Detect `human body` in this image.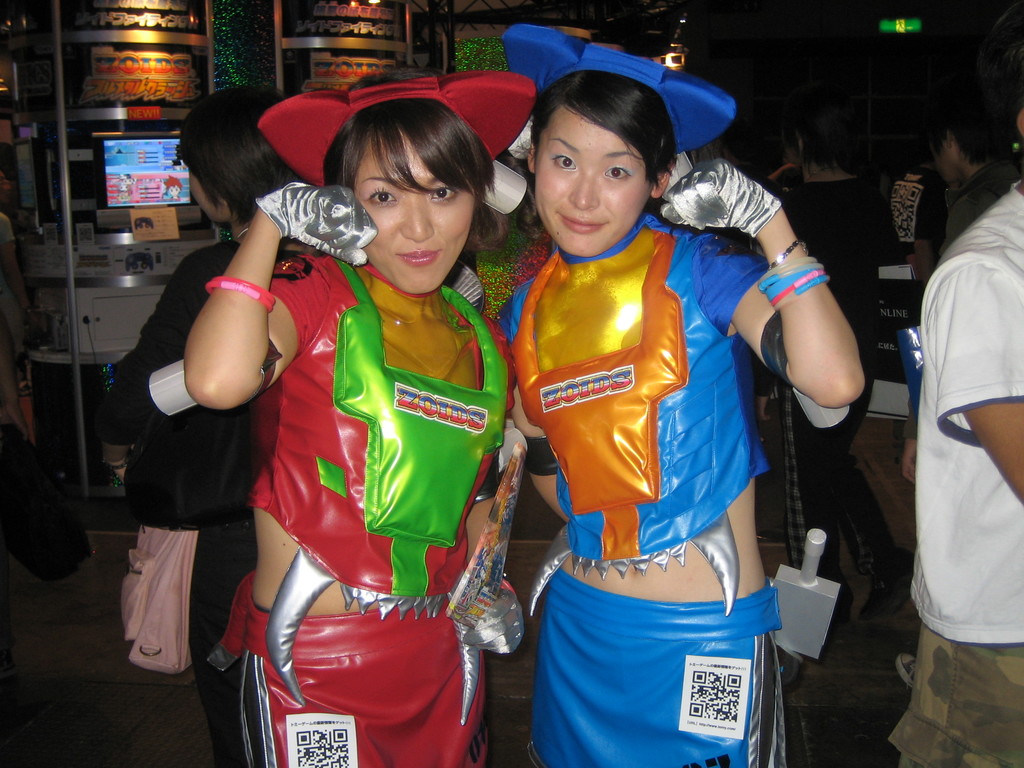
Detection: 120 213 317 758.
